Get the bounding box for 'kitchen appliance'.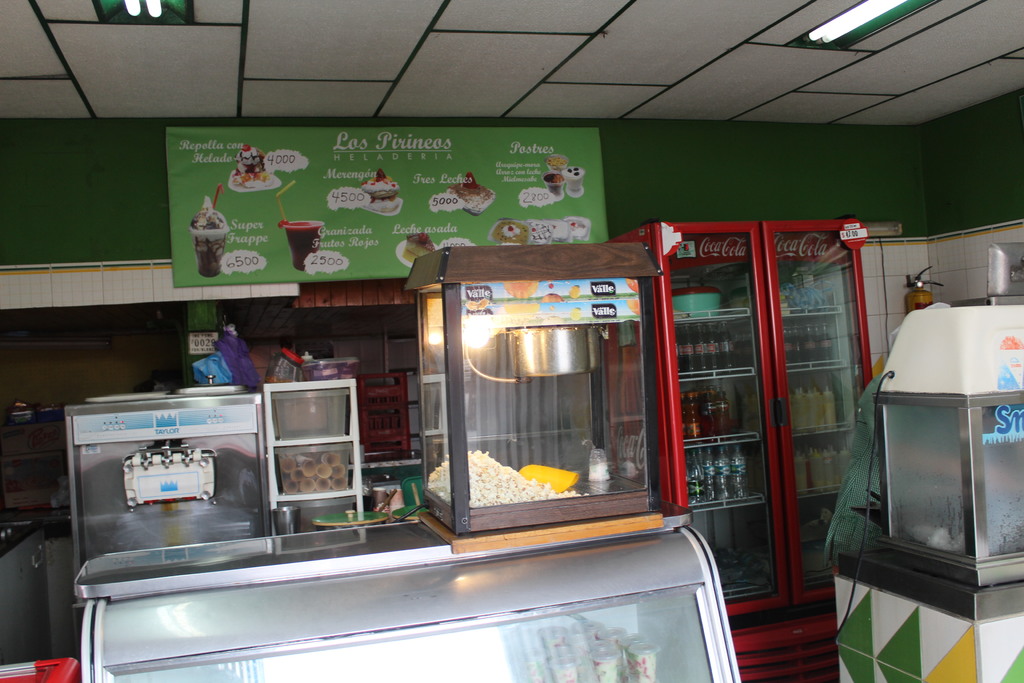
<bbox>74, 514, 743, 682</bbox>.
